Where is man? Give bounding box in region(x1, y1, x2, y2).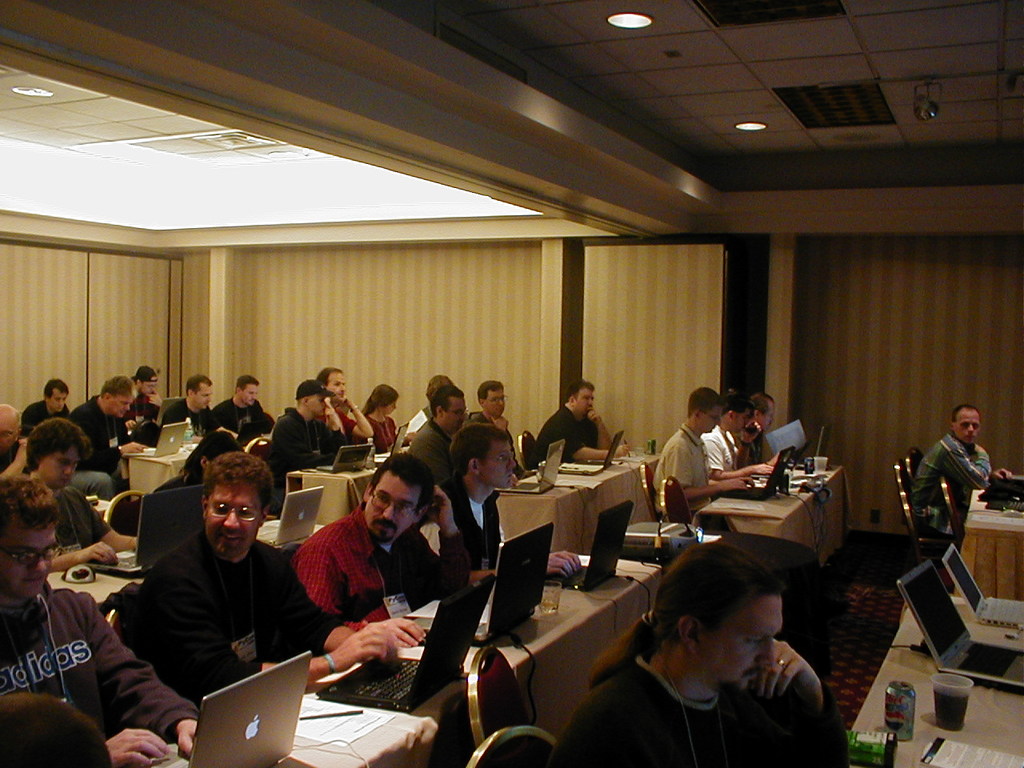
region(313, 366, 377, 459).
